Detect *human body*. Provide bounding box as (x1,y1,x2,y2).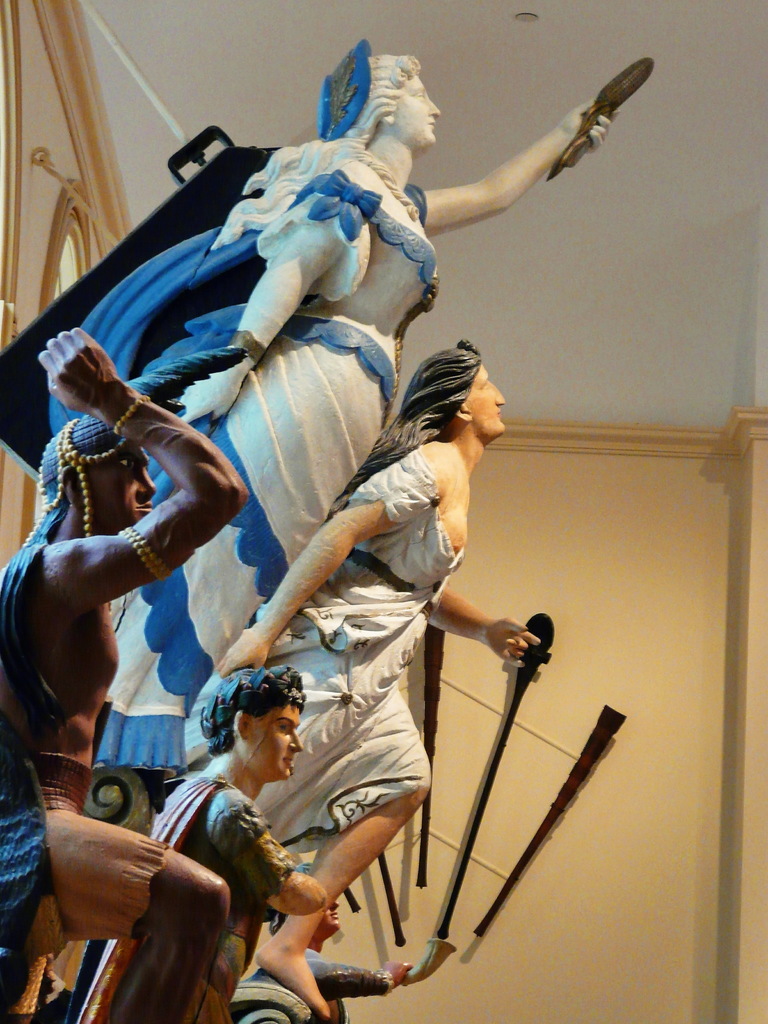
(100,50,613,794).
